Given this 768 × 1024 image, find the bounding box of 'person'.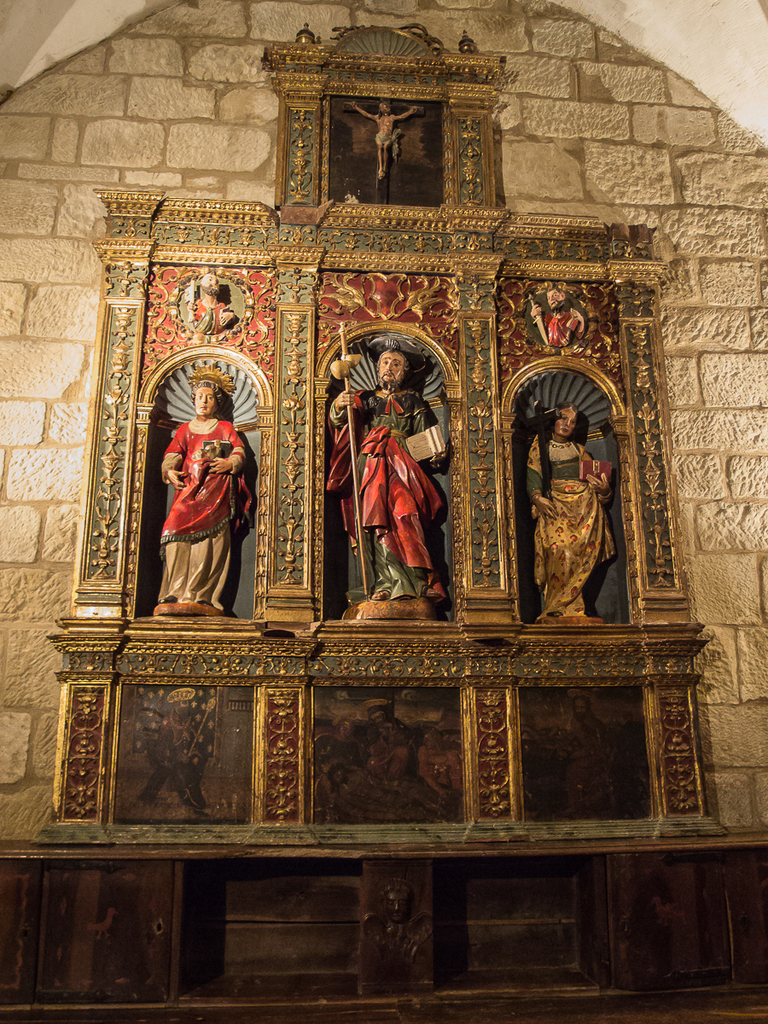
<box>522,399,613,612</box>.
